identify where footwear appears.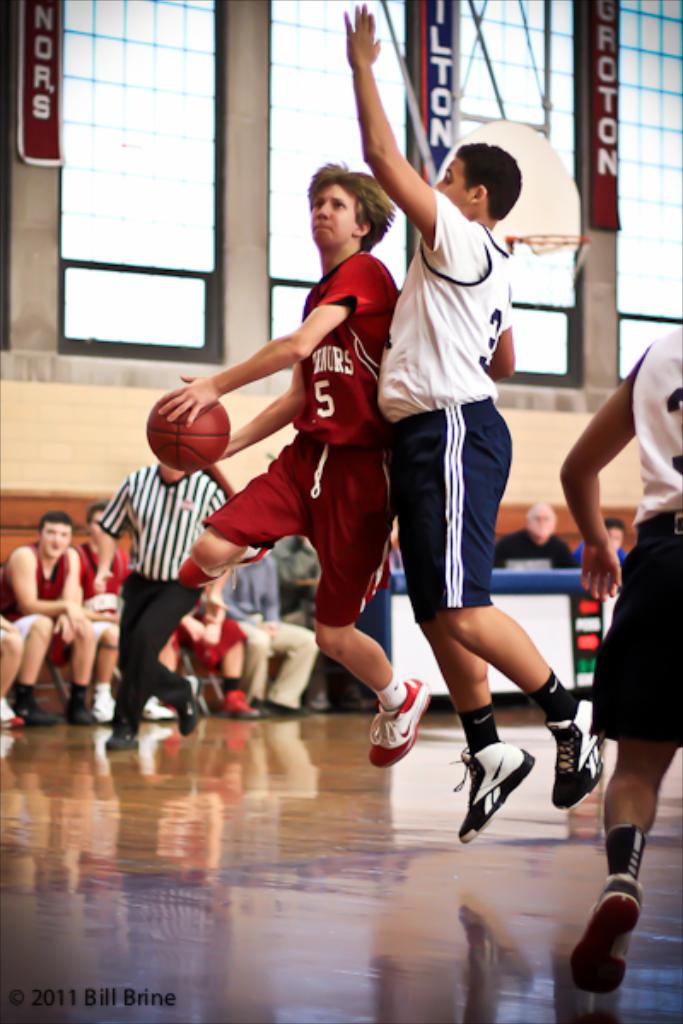
Appears at select_region(458, 729, 546, 852).
